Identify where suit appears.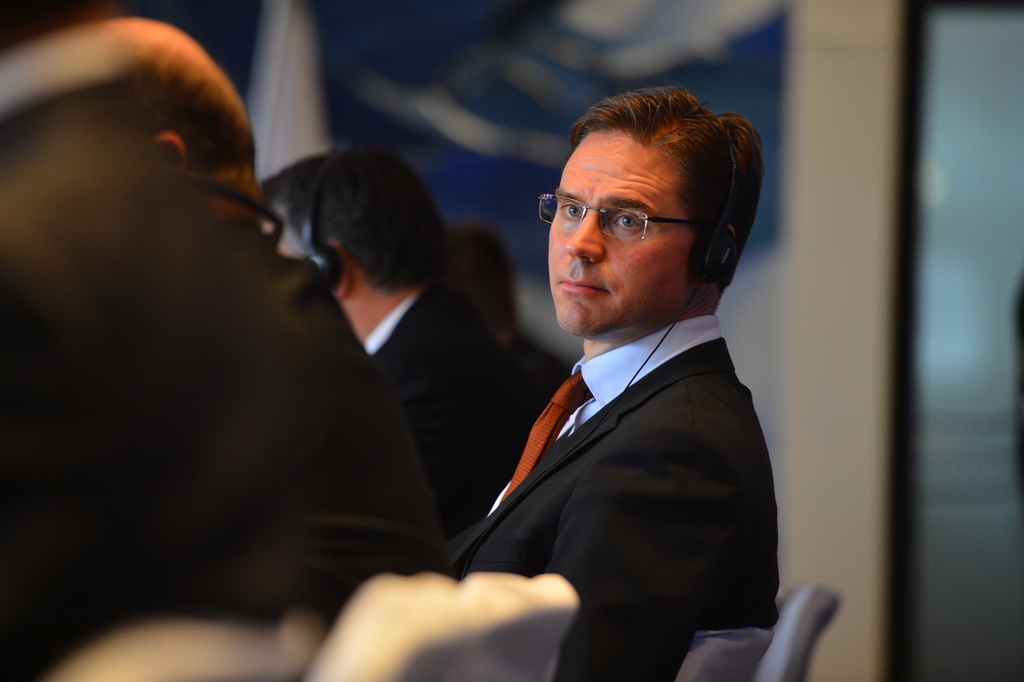
Appears at (left=450, top=317, right=782, bottom=681).
